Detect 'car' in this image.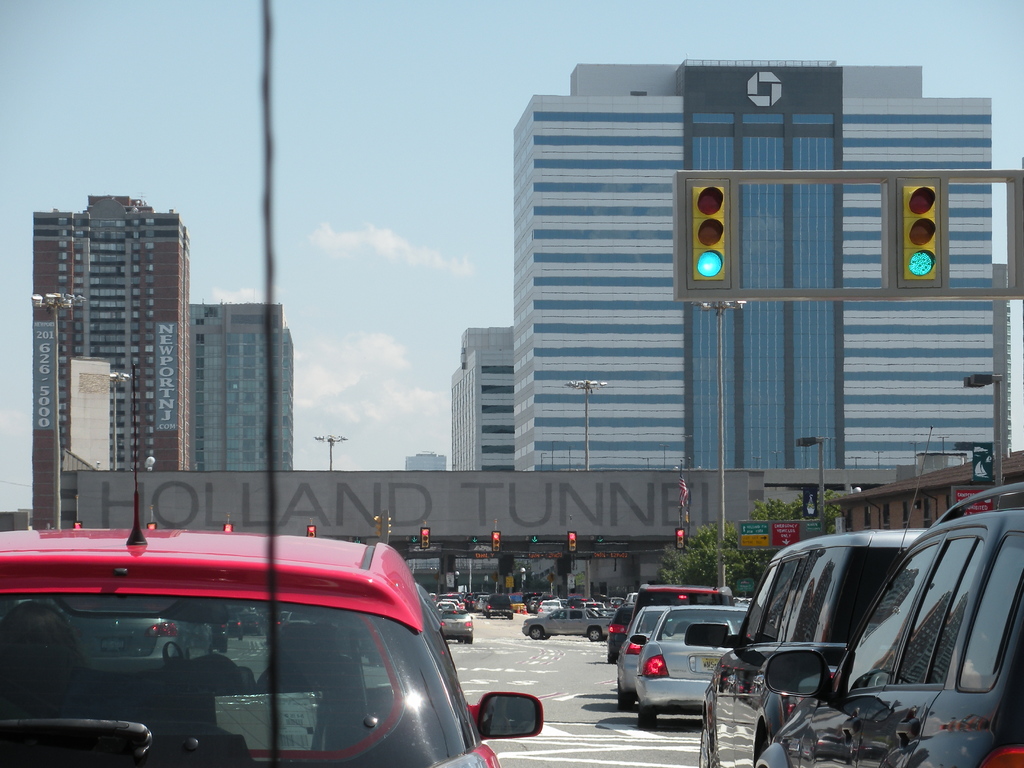
Detection: x1=210 y1=618 x2=225 y2=650.
